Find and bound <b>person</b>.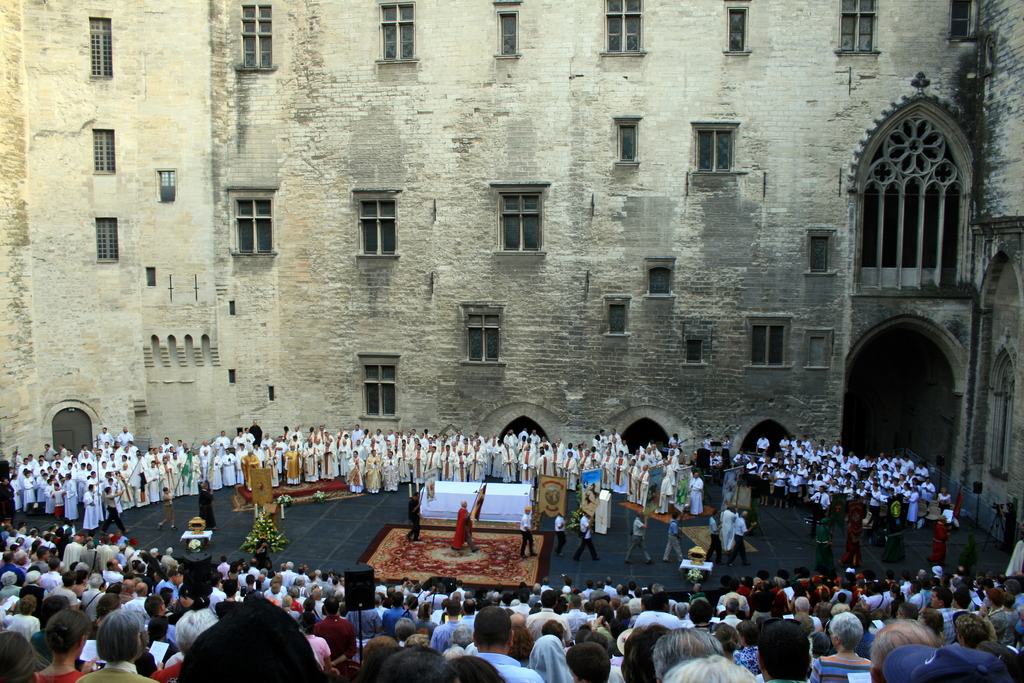
Bound: region(625, 510, 655, 565).
